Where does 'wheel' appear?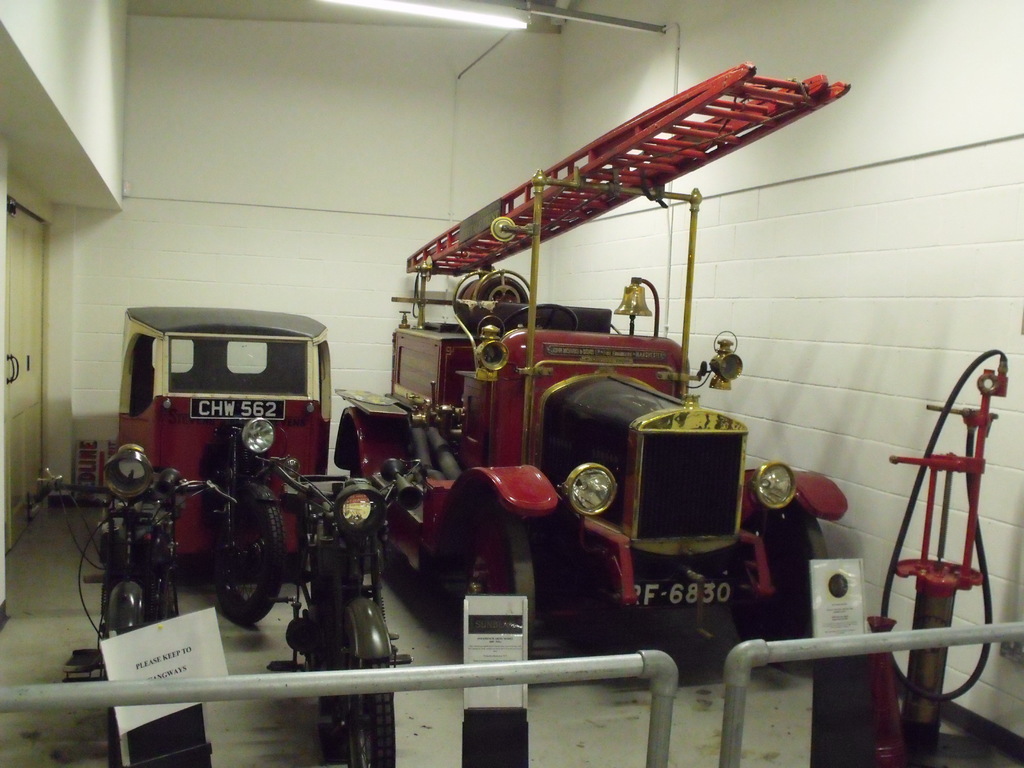
Appears at <box>468,499,536,659</box>.
